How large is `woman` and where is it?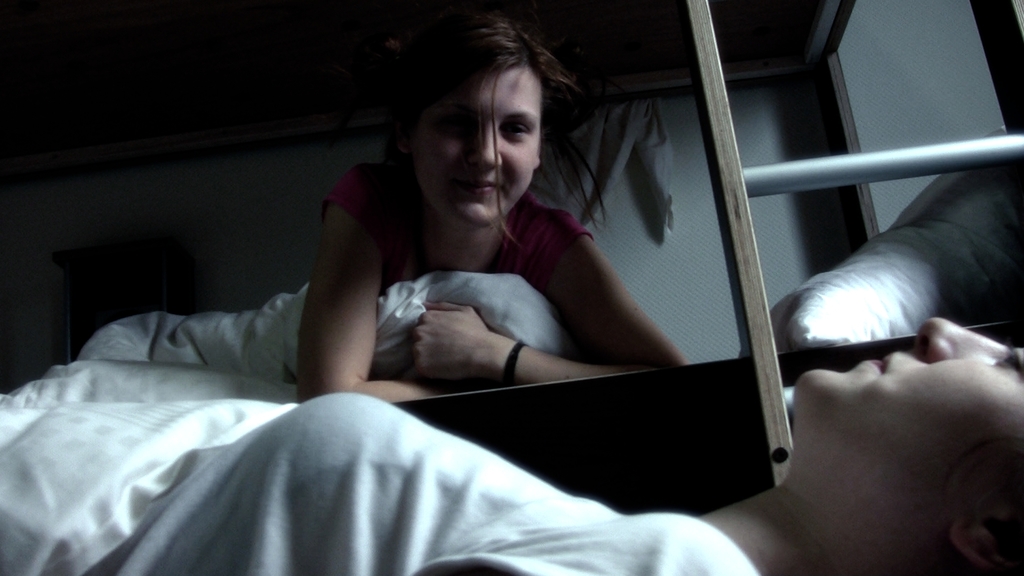
Bounding box: (203,47,746,518).
